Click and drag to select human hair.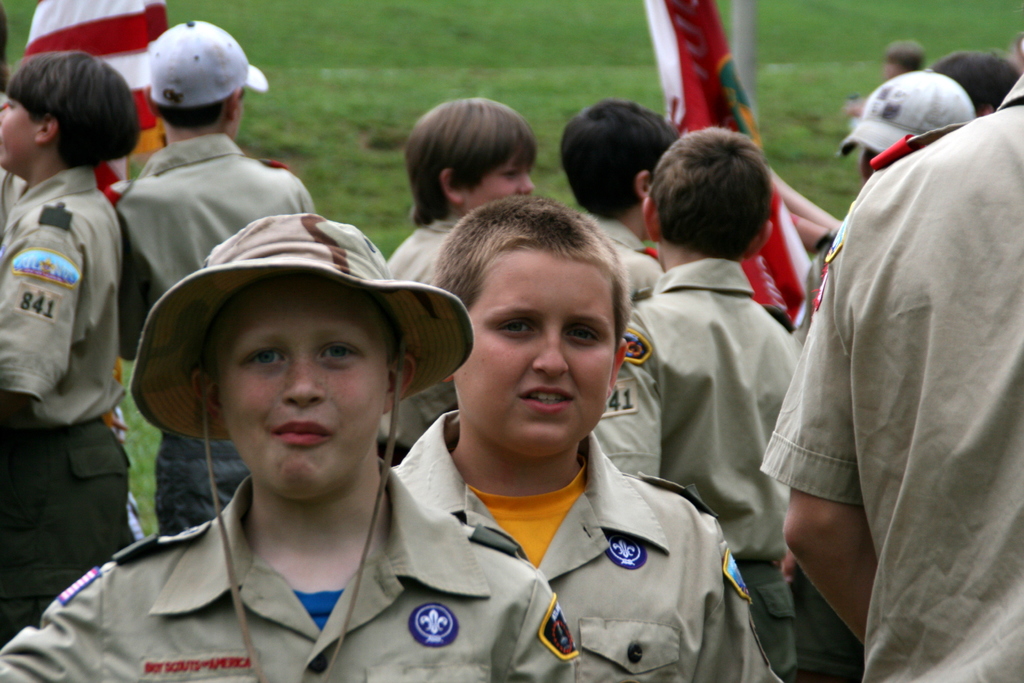
Selection: (645, 125, 772, 261).
